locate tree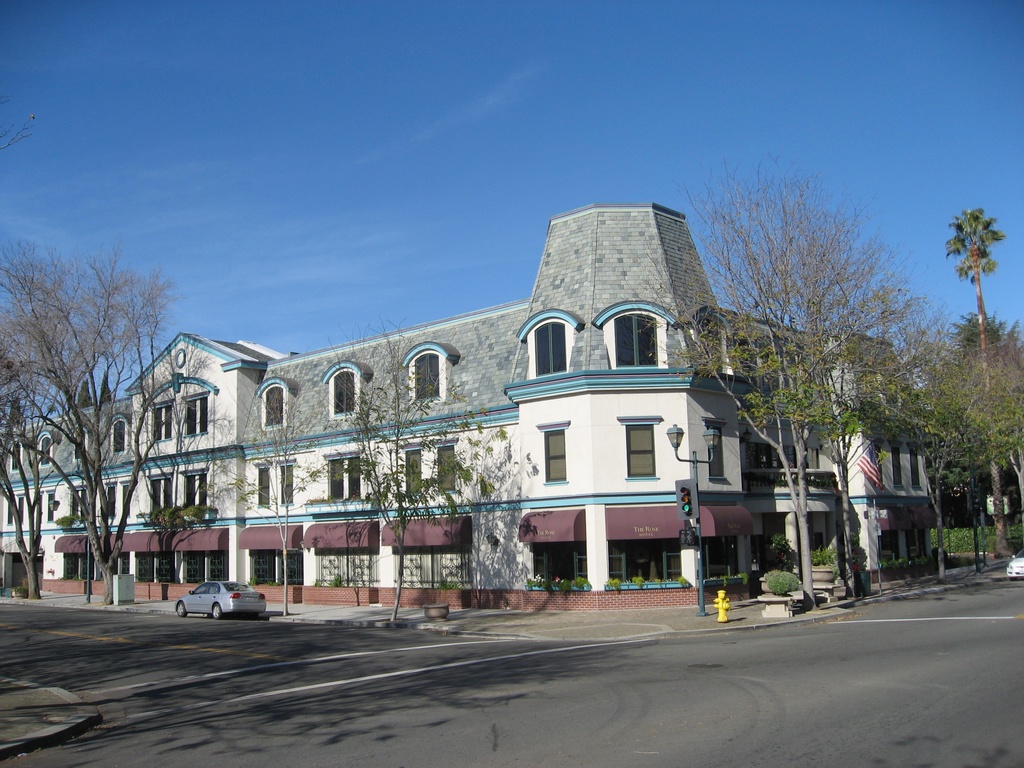
0/232/205/610
